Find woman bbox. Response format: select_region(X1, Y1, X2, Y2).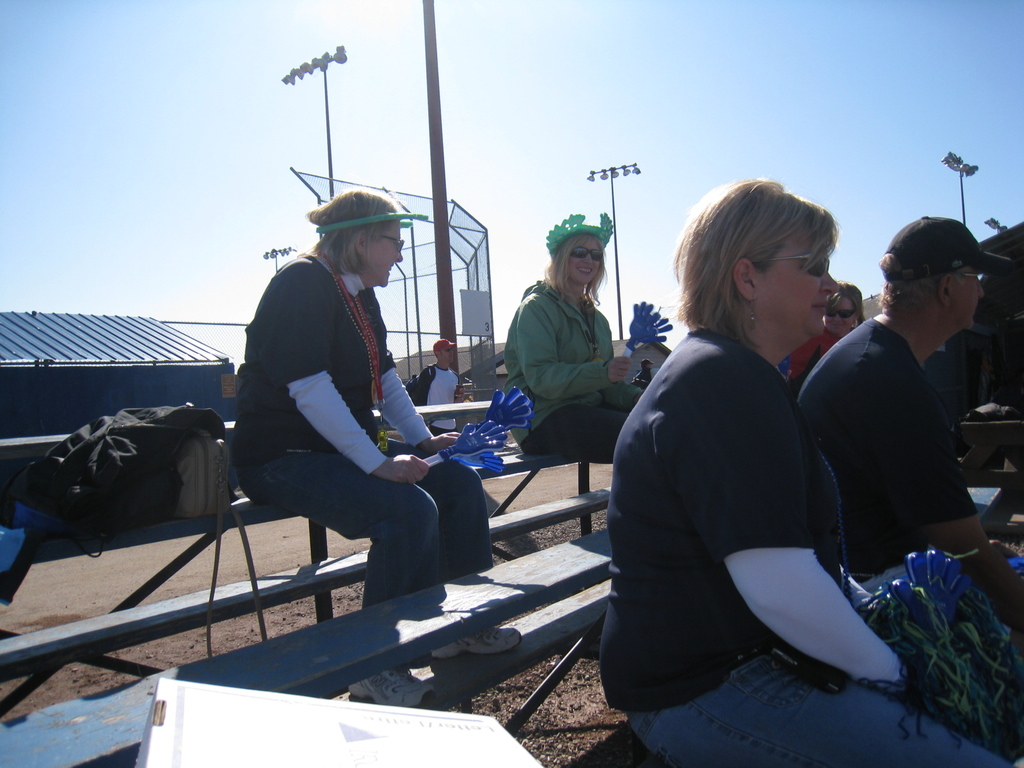
select_region(226, 186, 527, 708).
